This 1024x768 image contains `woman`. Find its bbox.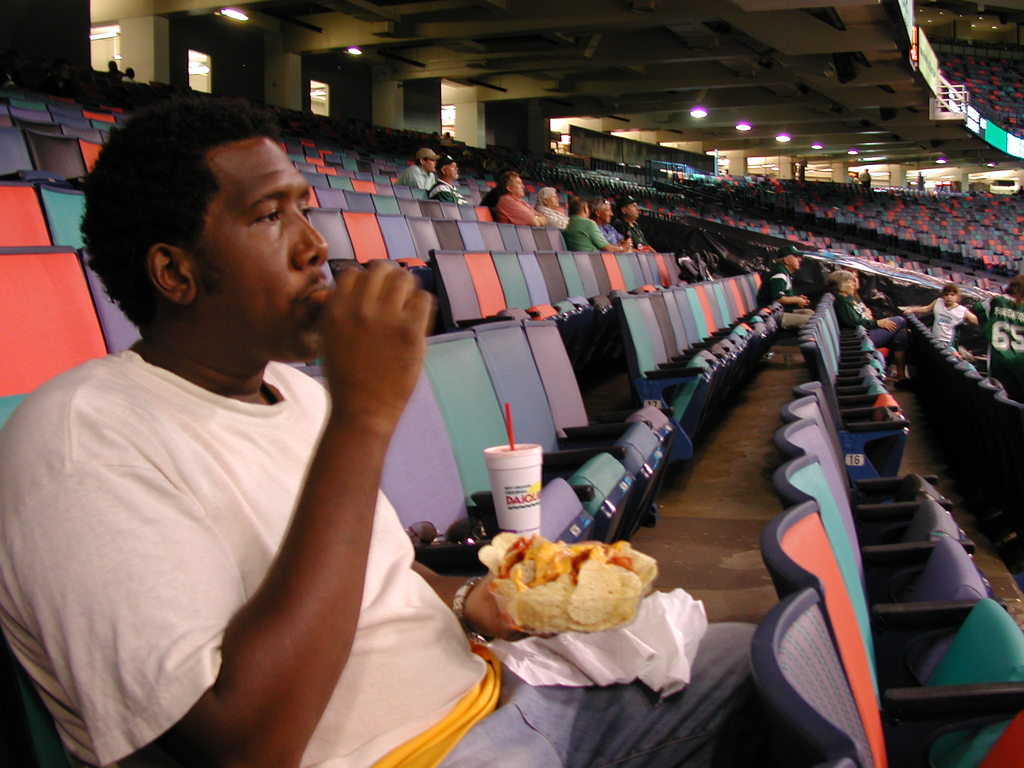
locate(825, 272, 912, 391).
